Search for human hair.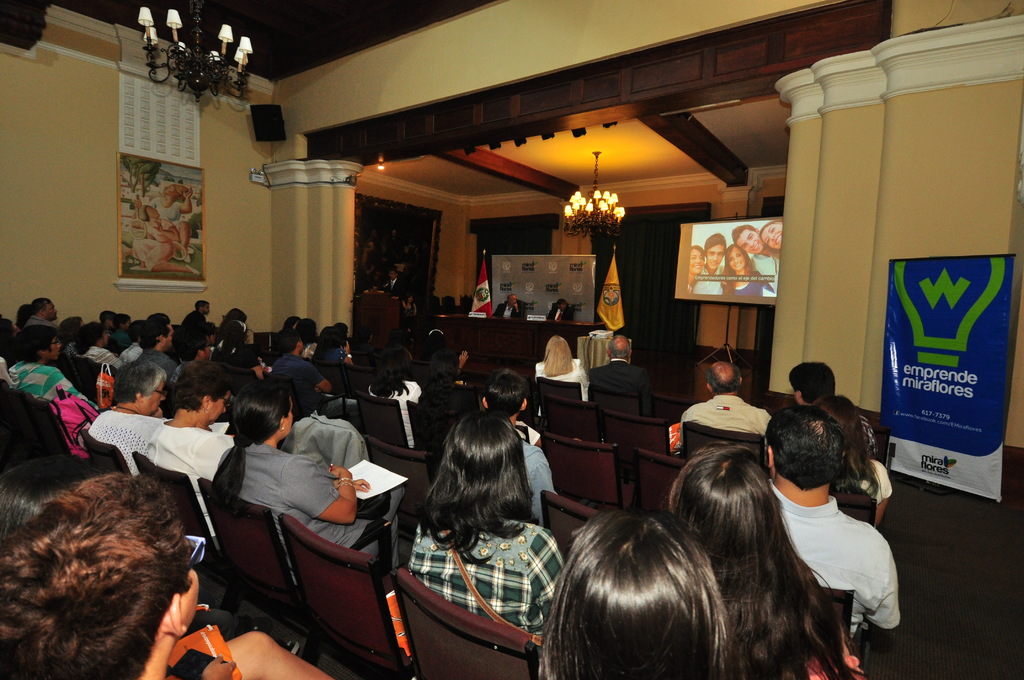
Found at region(56, 316, 79, 348).
